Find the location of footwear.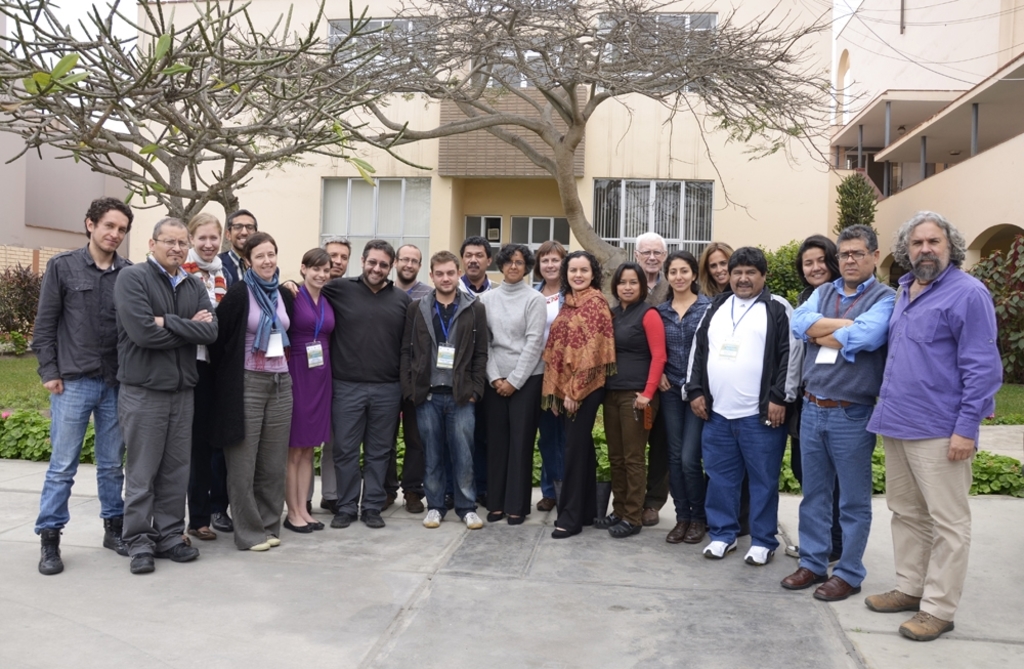
Location: (703,537,735,557).
